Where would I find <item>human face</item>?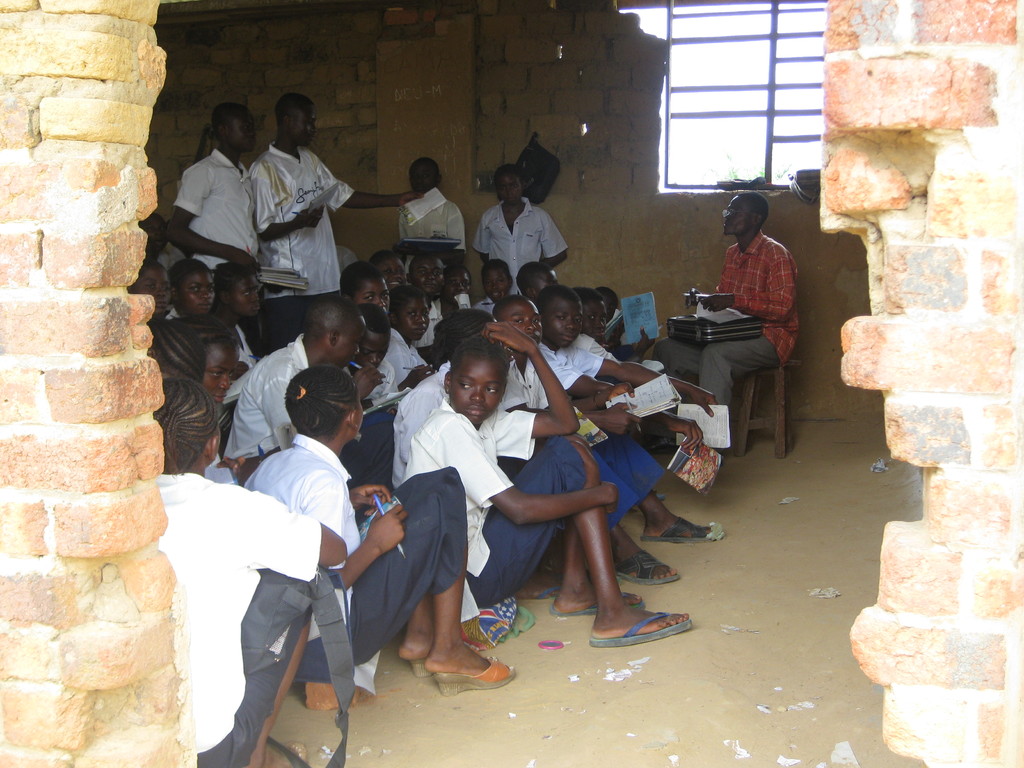
At [left=397, top=298, right=429, bottom=340].
